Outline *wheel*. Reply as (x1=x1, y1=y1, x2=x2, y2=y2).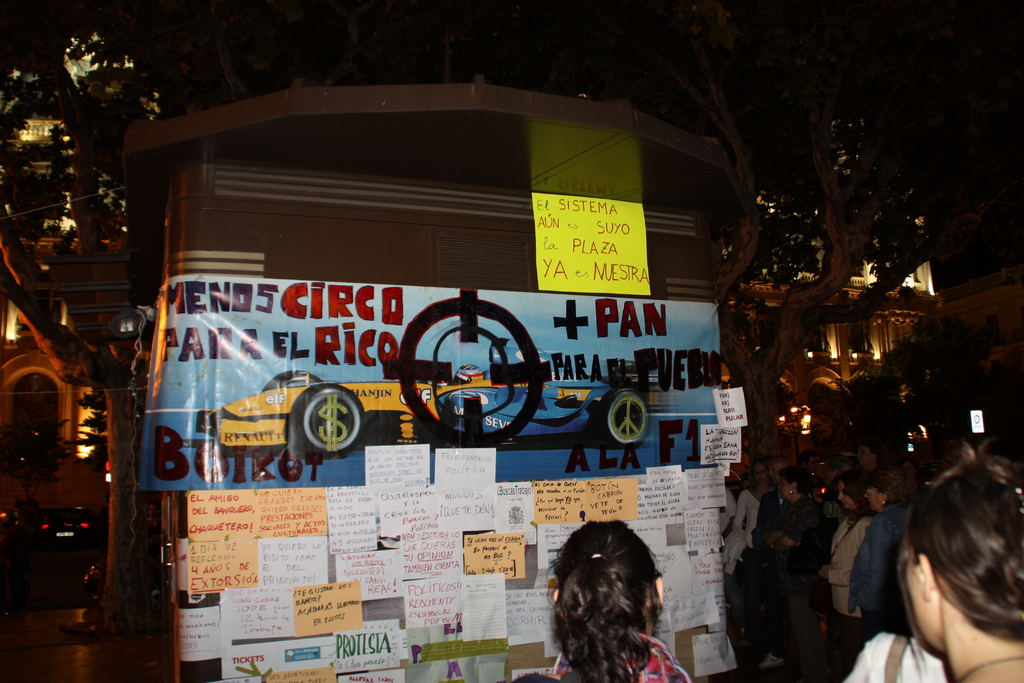
(x1=593, y1=384, x2=649, y2=448).
